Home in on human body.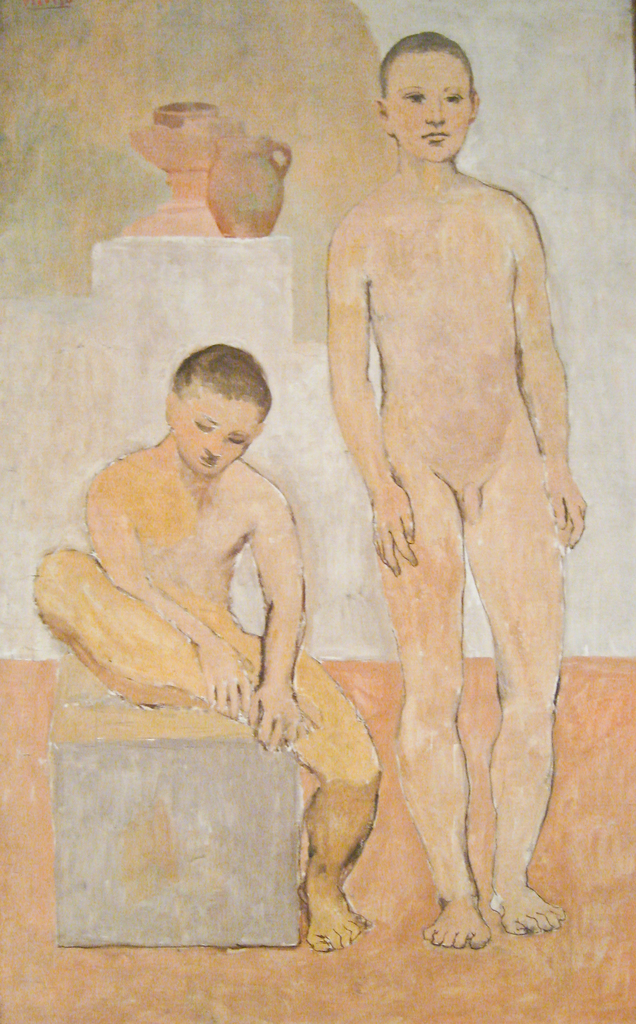
Homed in at bbox=[306, 36, 587, 959].
